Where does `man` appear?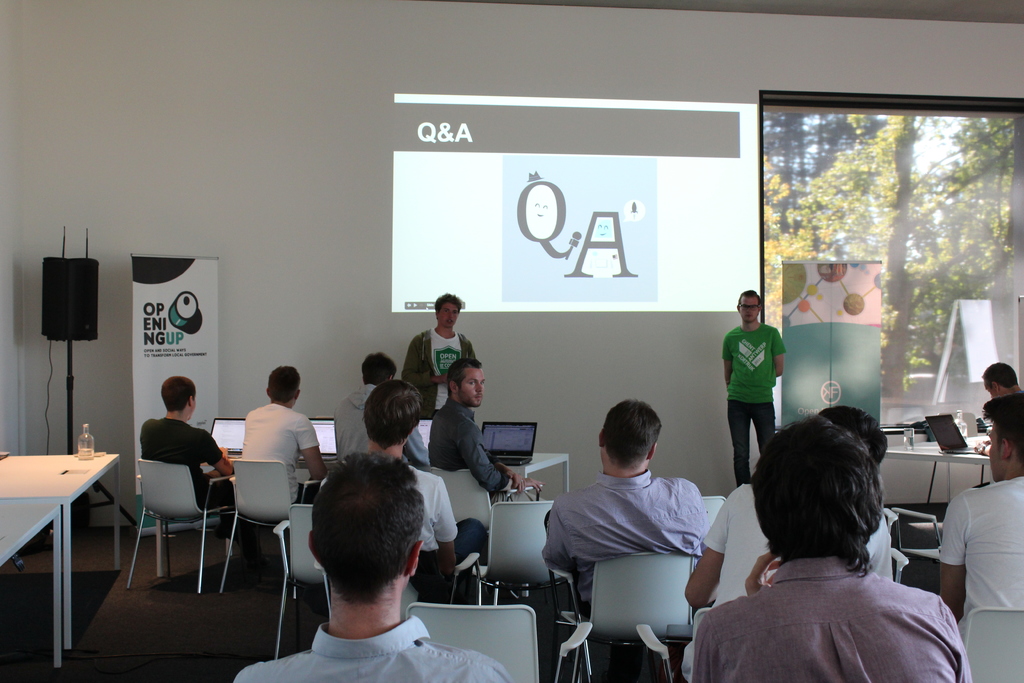
Appears at box=[720, 298, 805, 486].
